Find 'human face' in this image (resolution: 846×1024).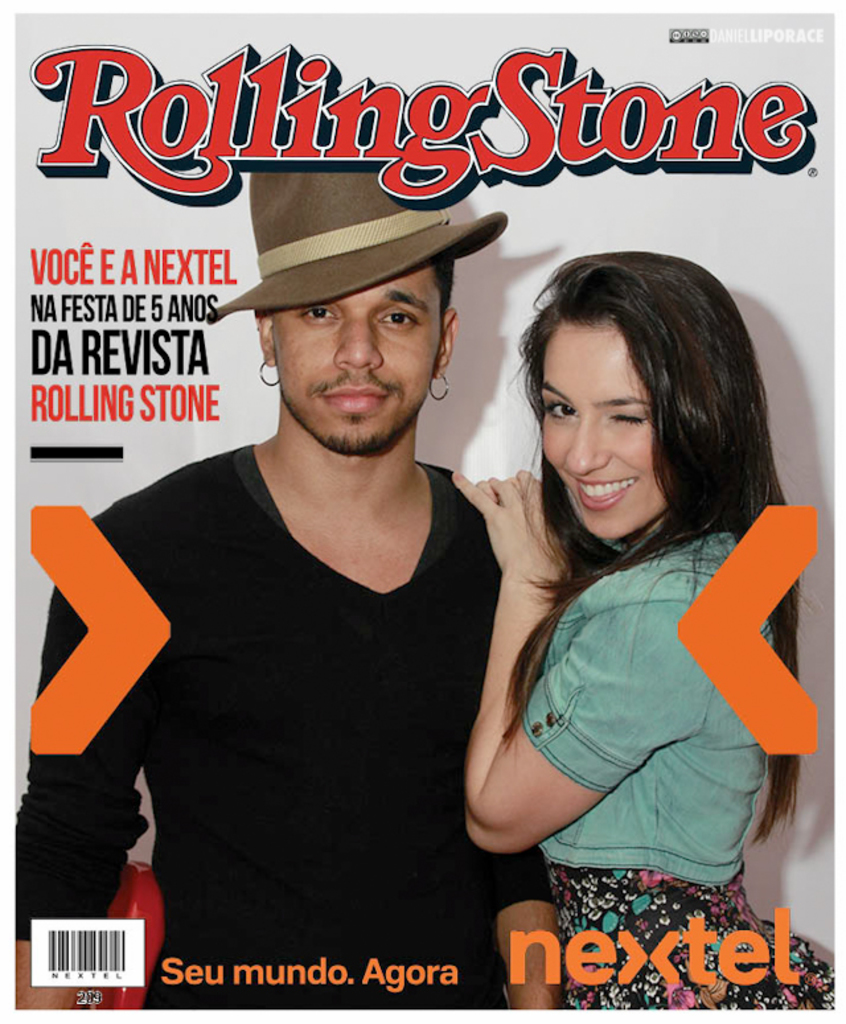
(270, 263, 445, 456).
